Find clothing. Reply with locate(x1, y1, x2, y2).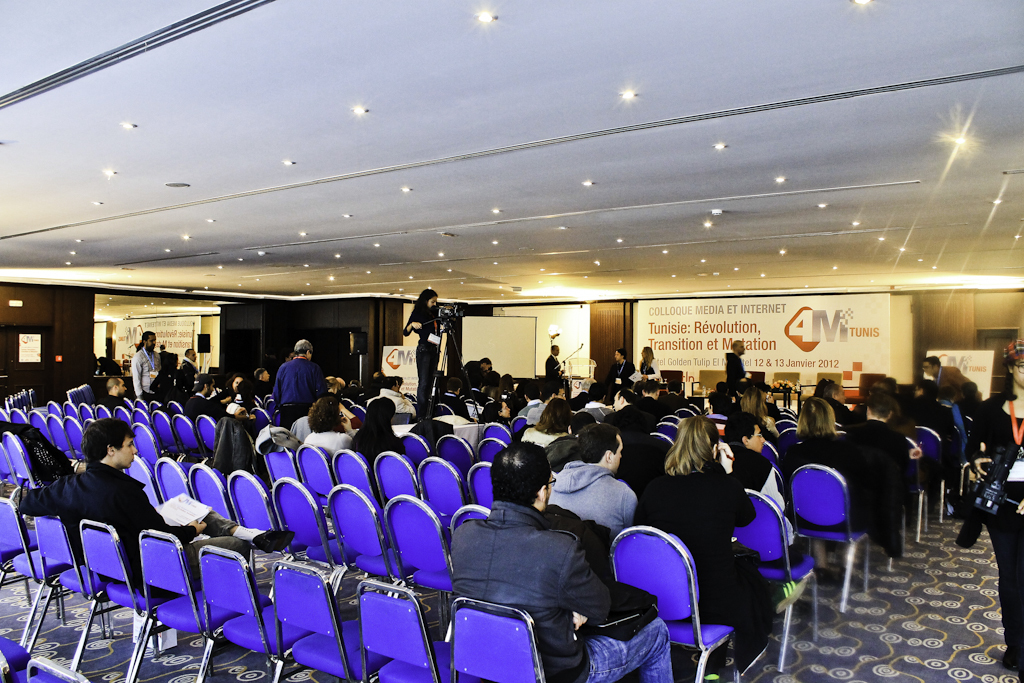
locate(180, 391, 220, 432).
